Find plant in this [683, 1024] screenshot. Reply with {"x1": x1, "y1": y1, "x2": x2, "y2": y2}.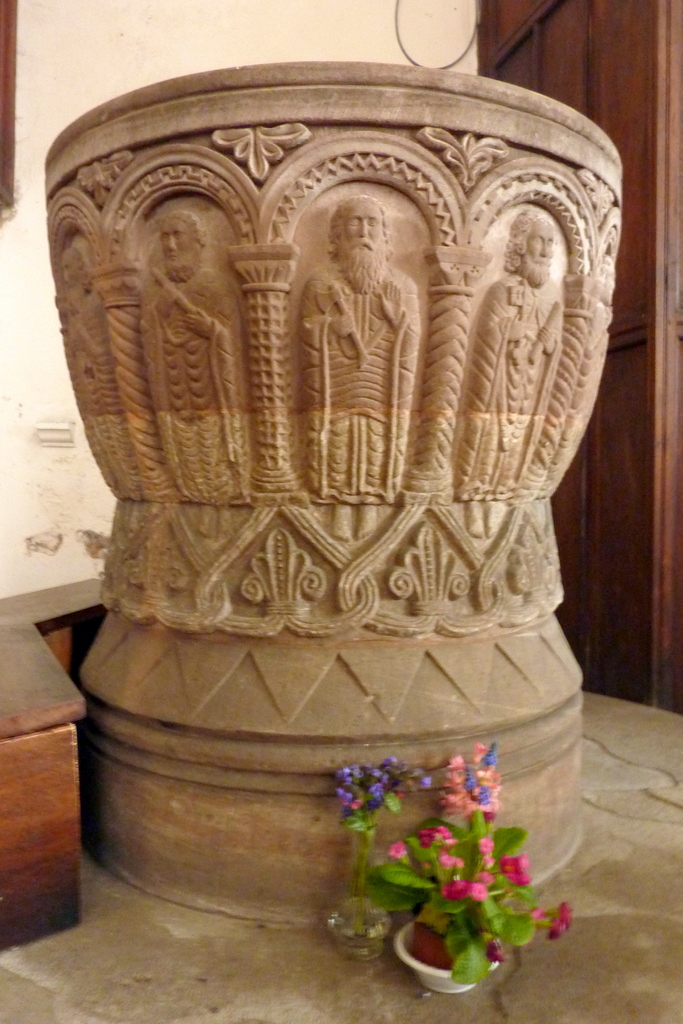
{"x1": 369, "y1": 803, "x2": 551, "y2": 985}.
